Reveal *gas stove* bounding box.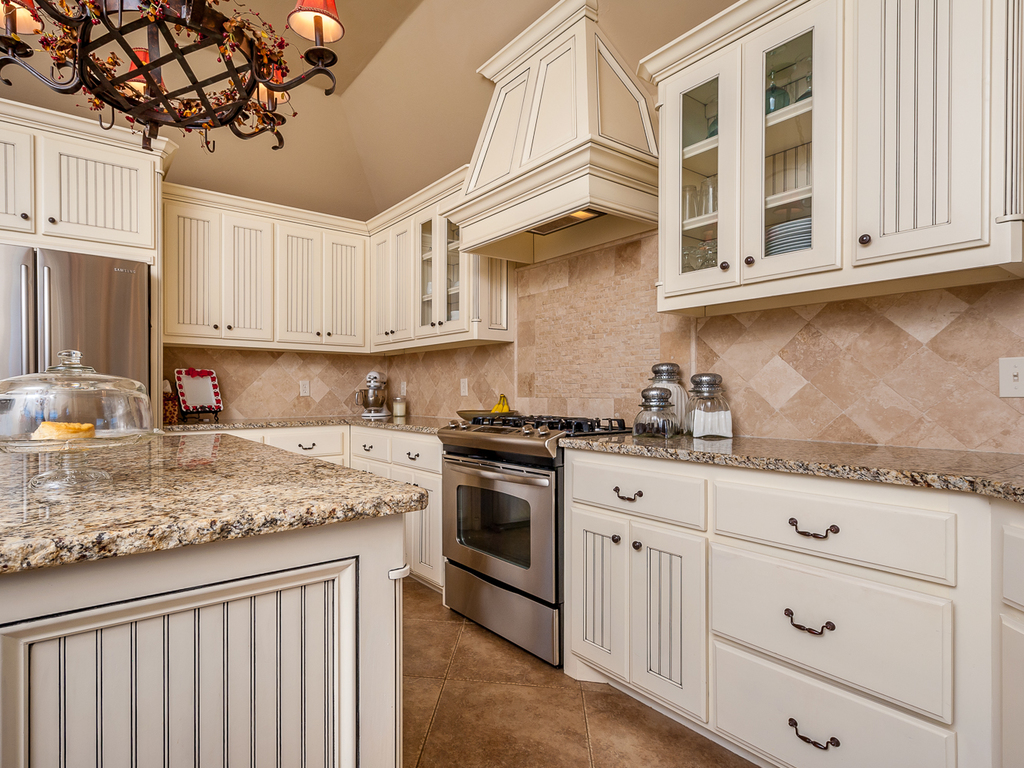
Revealed: select_region(467, 409, 634, 436).
